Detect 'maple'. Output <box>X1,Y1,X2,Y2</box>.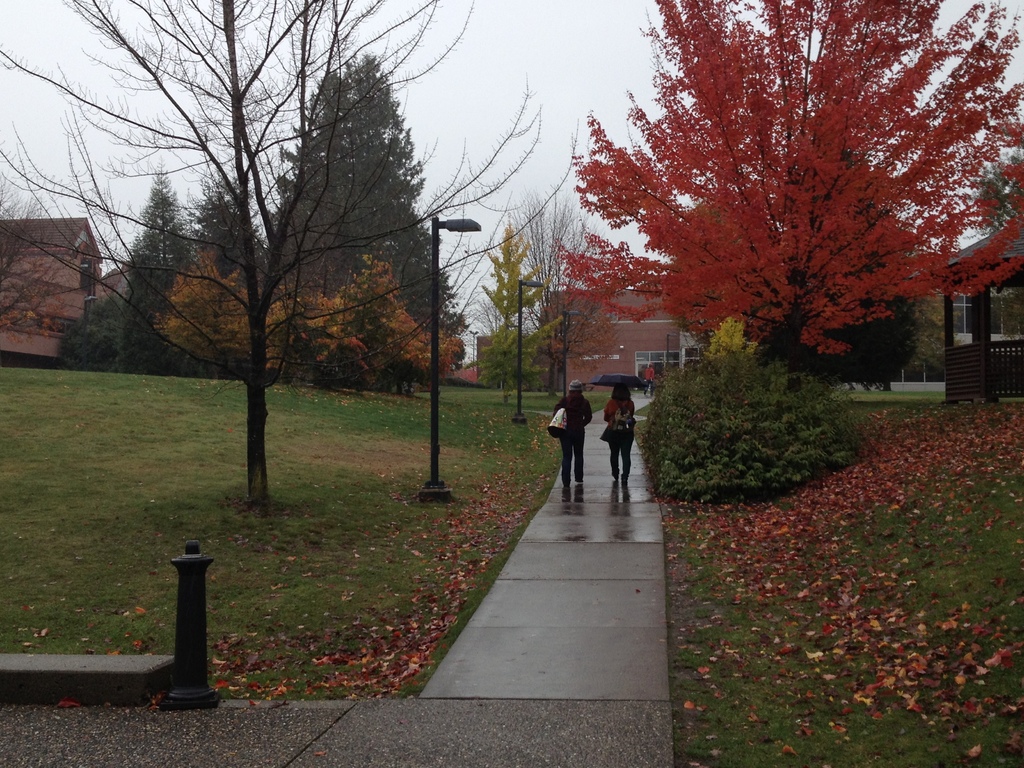
<box>529,0,1023,393</box>.
